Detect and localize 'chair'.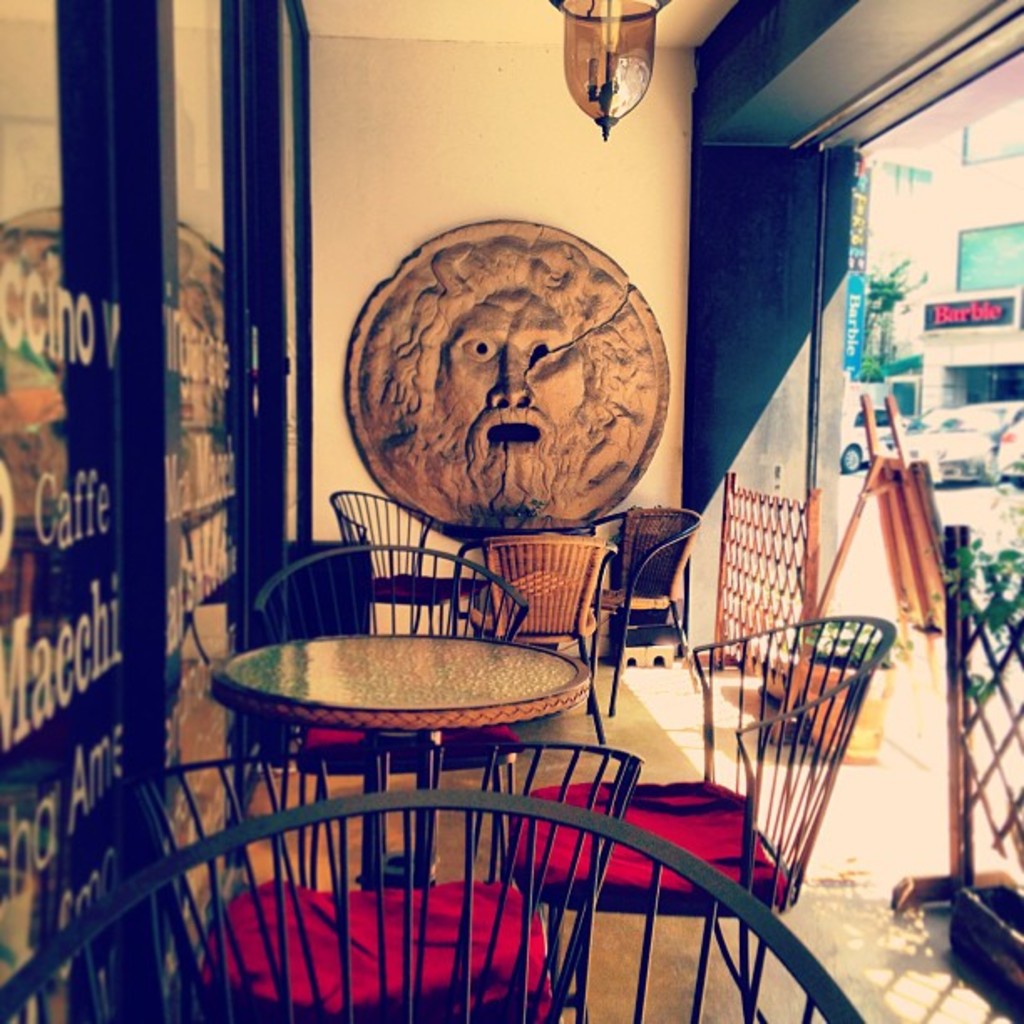
Localized at [x1=572, y1=504, x2=704, y2=714].
